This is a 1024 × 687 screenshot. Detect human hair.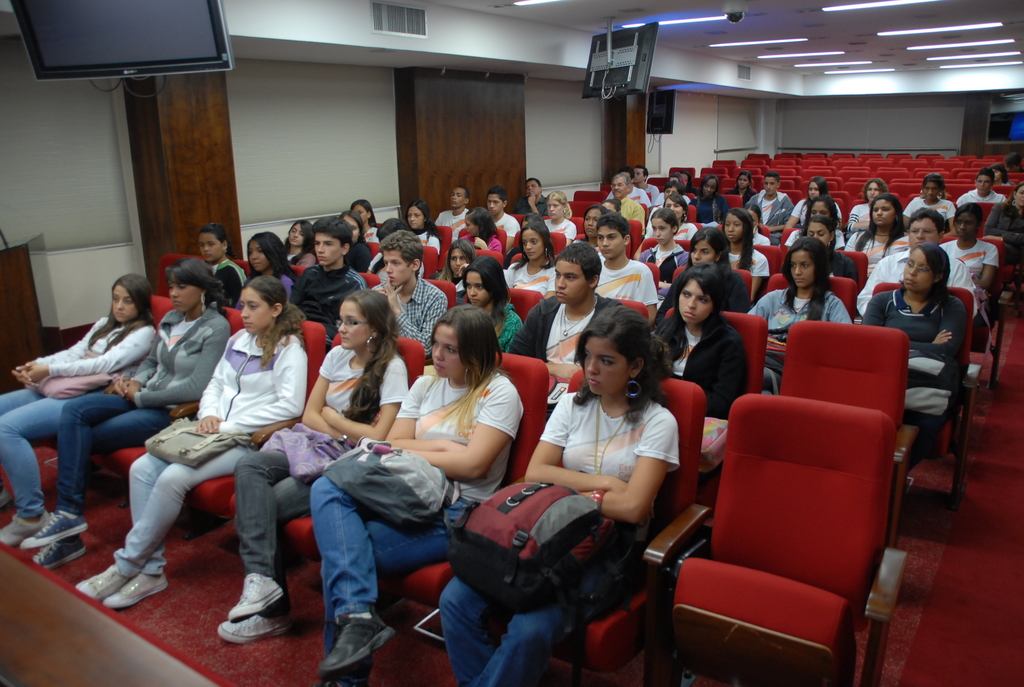
917,244,952,304.
